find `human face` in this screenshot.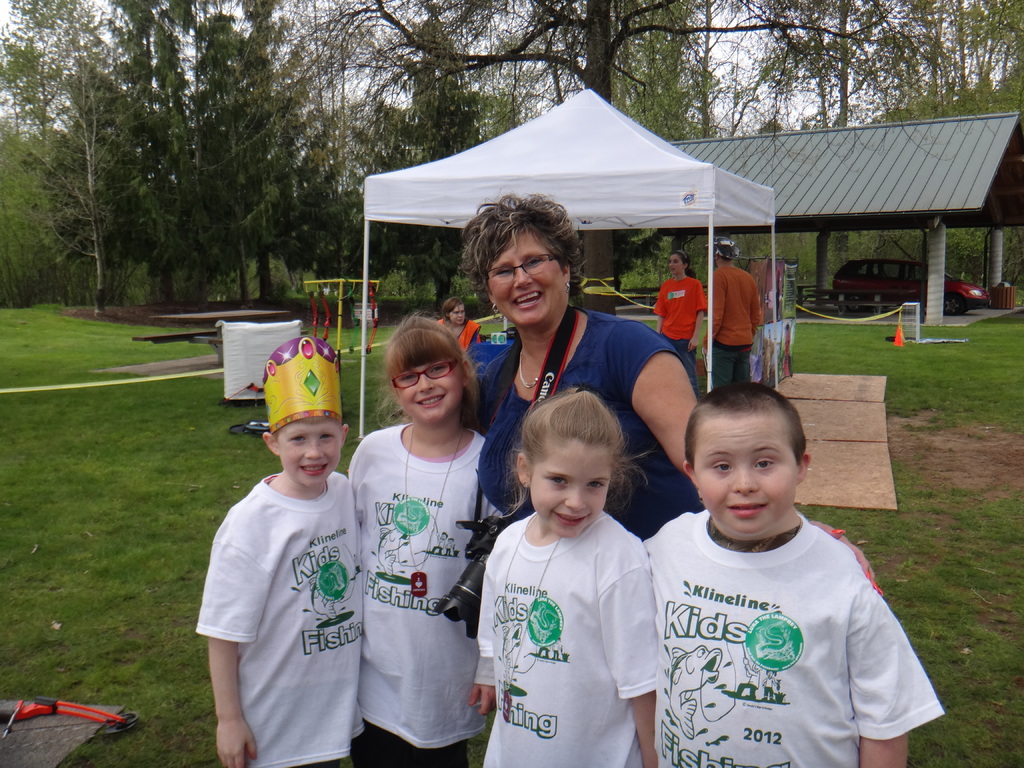
The bounding box for `human face` is pyautogui.locateOnScreen(278, 412, 339, 488).
